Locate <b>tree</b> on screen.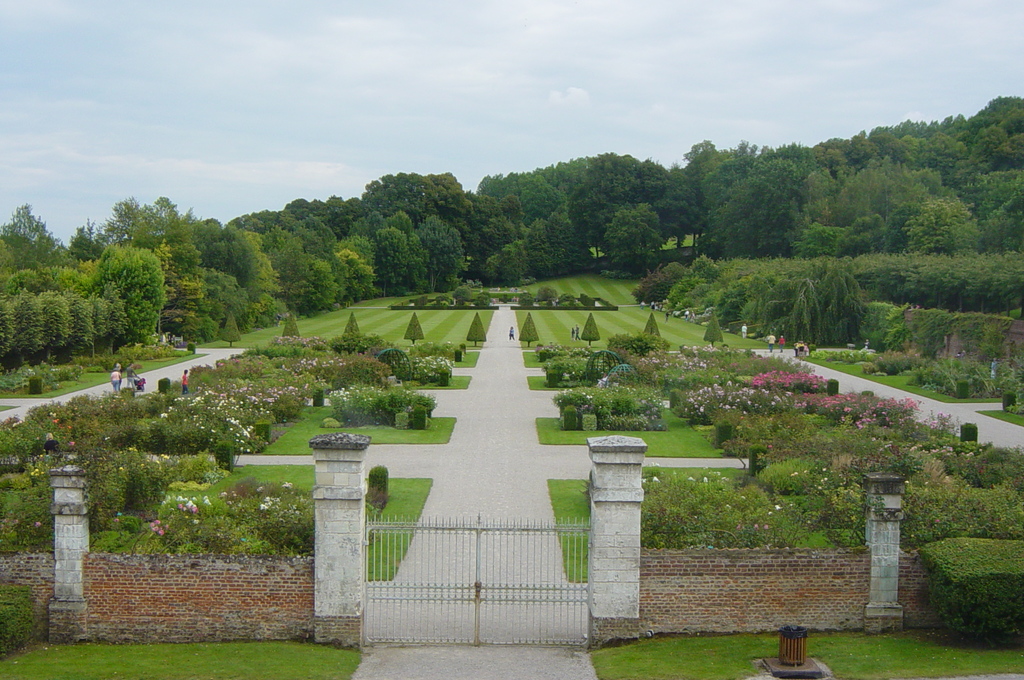
On screen at 676,134,733,250.
